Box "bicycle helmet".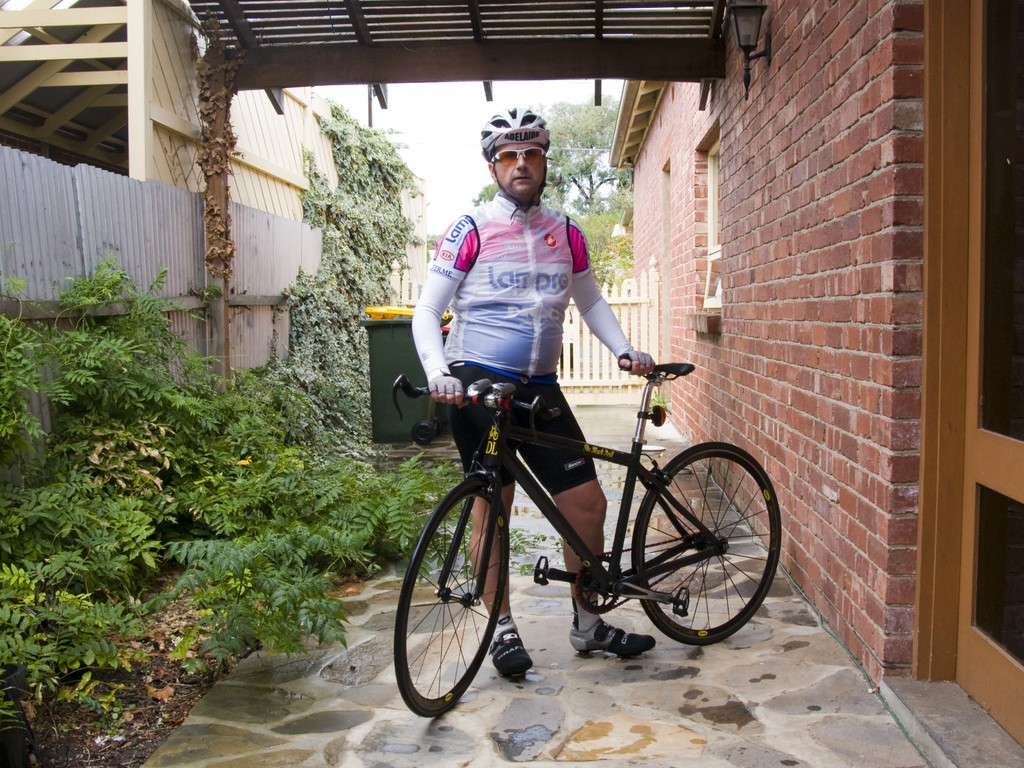
485 104 547 151.
